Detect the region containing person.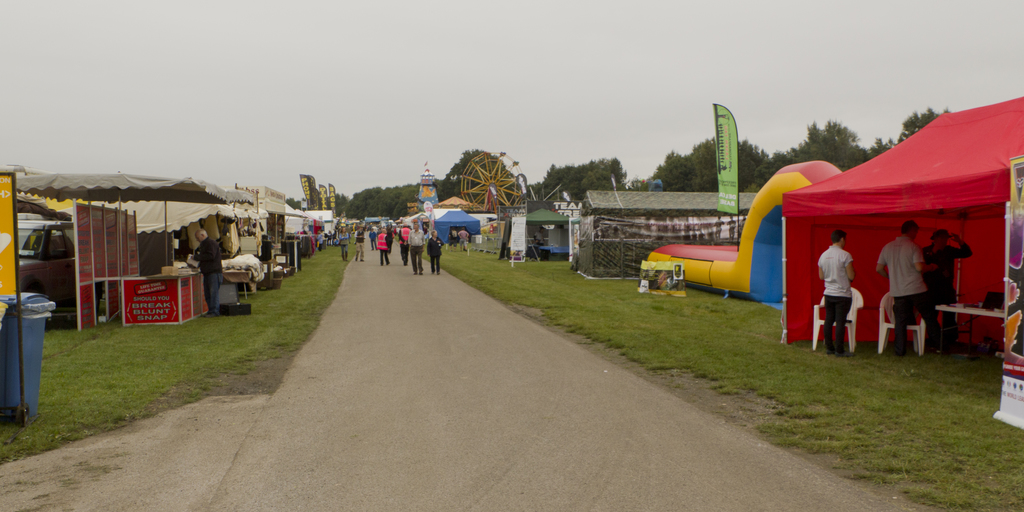
(377, 224, 382, 235).
